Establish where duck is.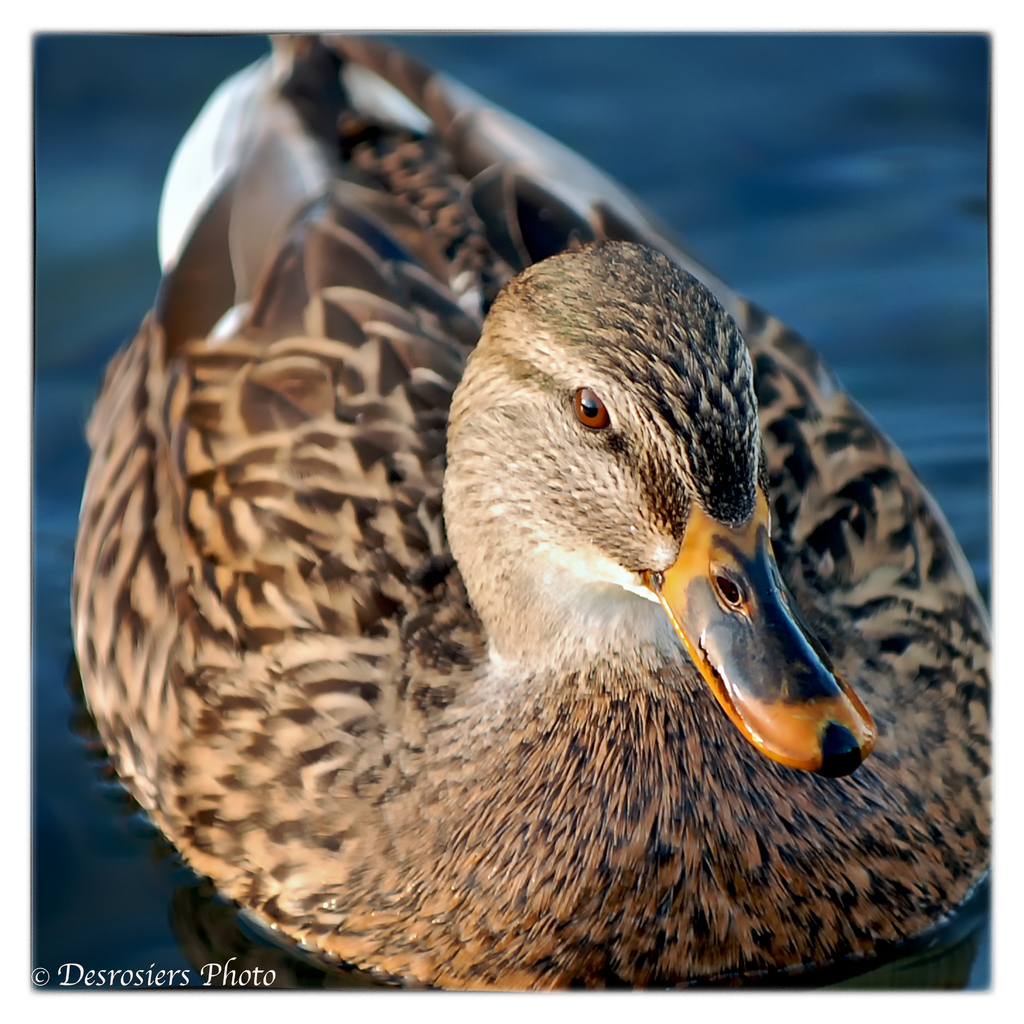
Established at <box>77,150,974,998</box>.
